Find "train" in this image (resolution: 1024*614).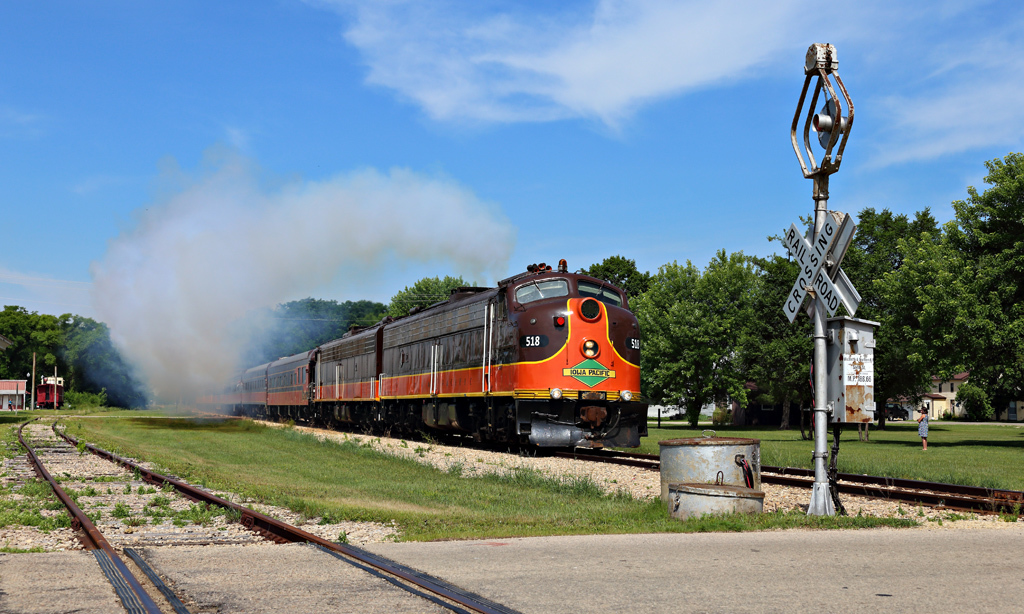
[left=36, top=375, right=61, bottom=408].
